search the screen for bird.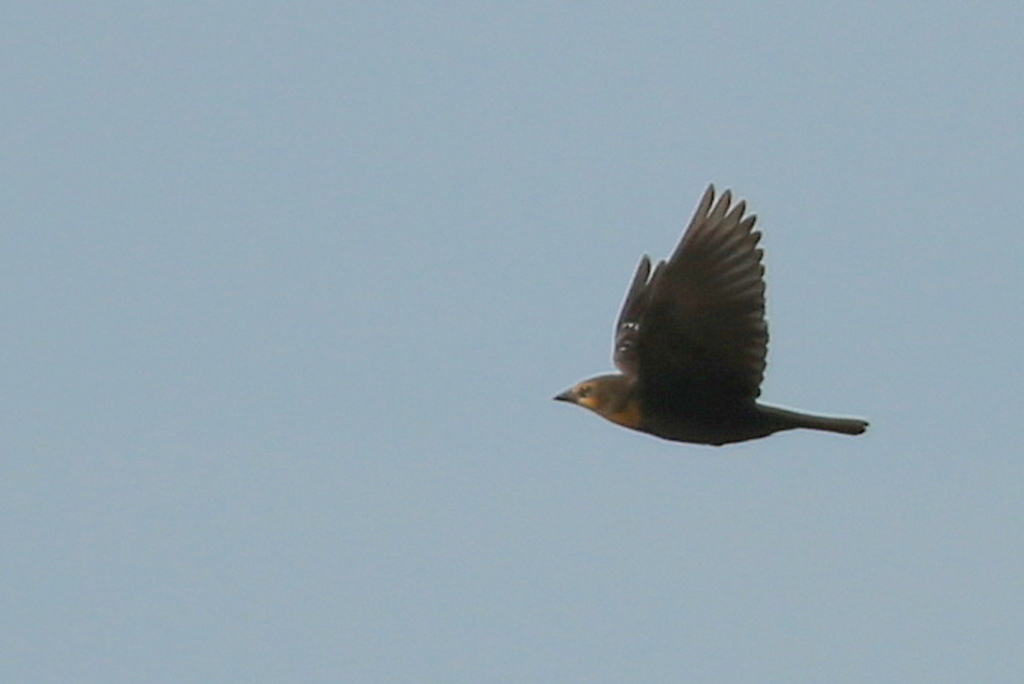
Found at bbox(552, 182, 870, 451).
